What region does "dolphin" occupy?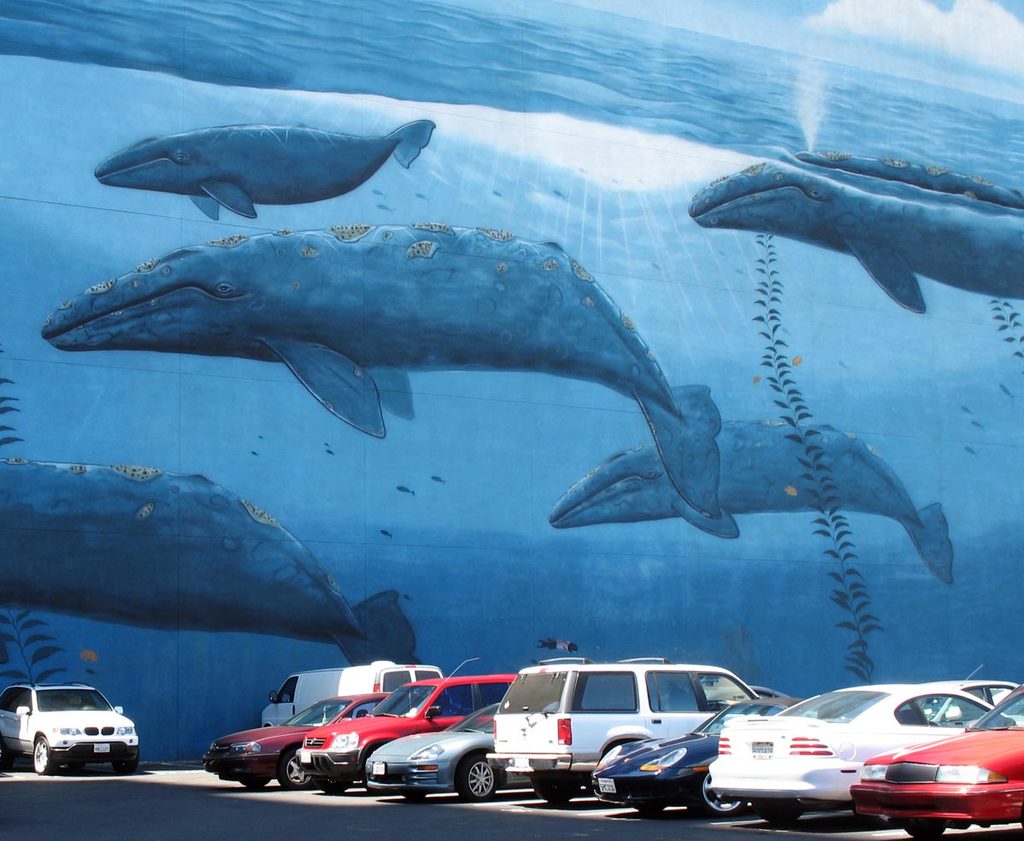
{"left": 92, "top": 117, "right": 433, "bottom": 225}.
